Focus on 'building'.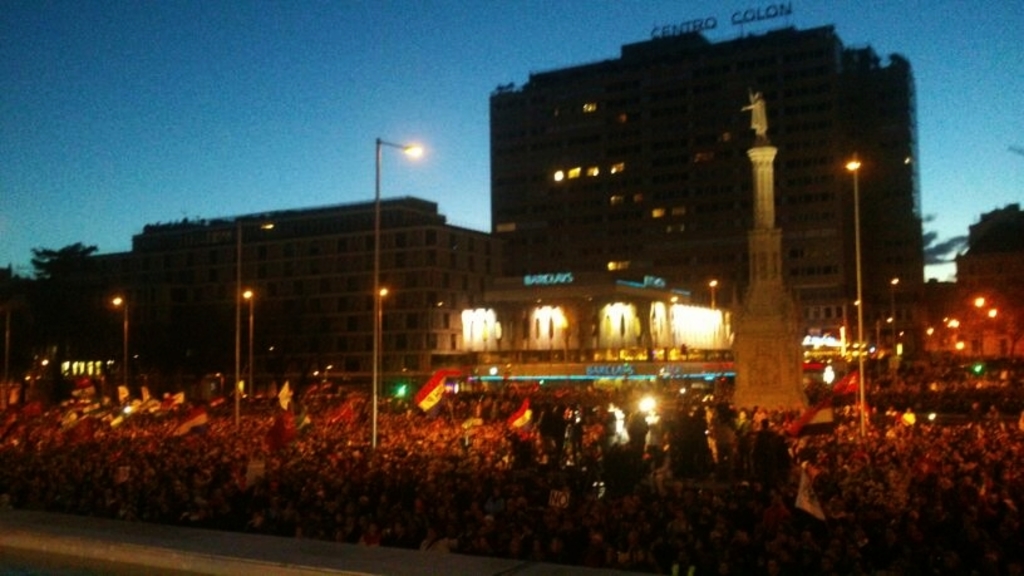
Focused at (951, 206, 1023, 354).
